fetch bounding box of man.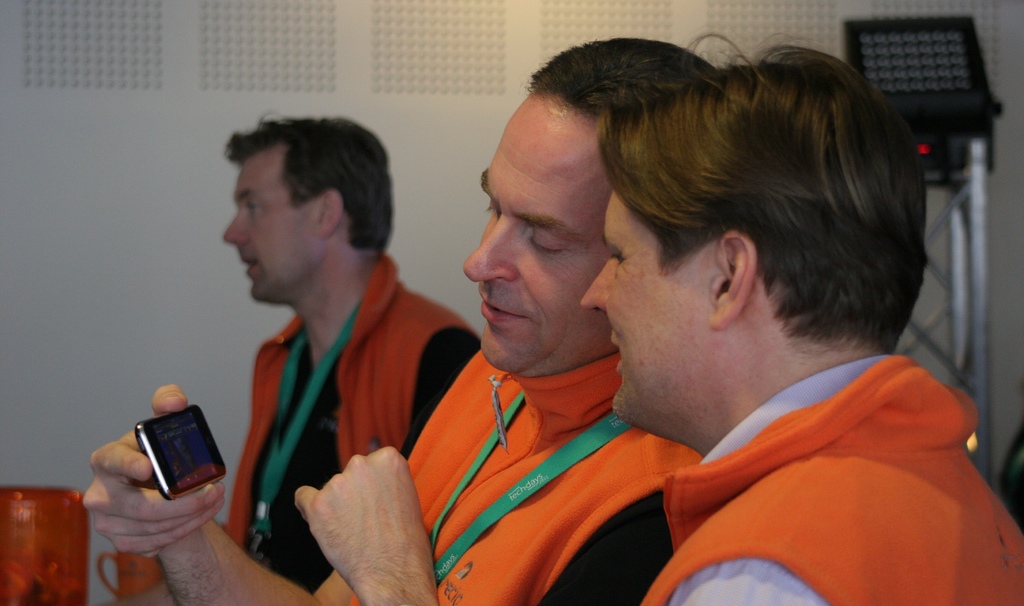
Bbox: [574, 28, 1023, 605].
